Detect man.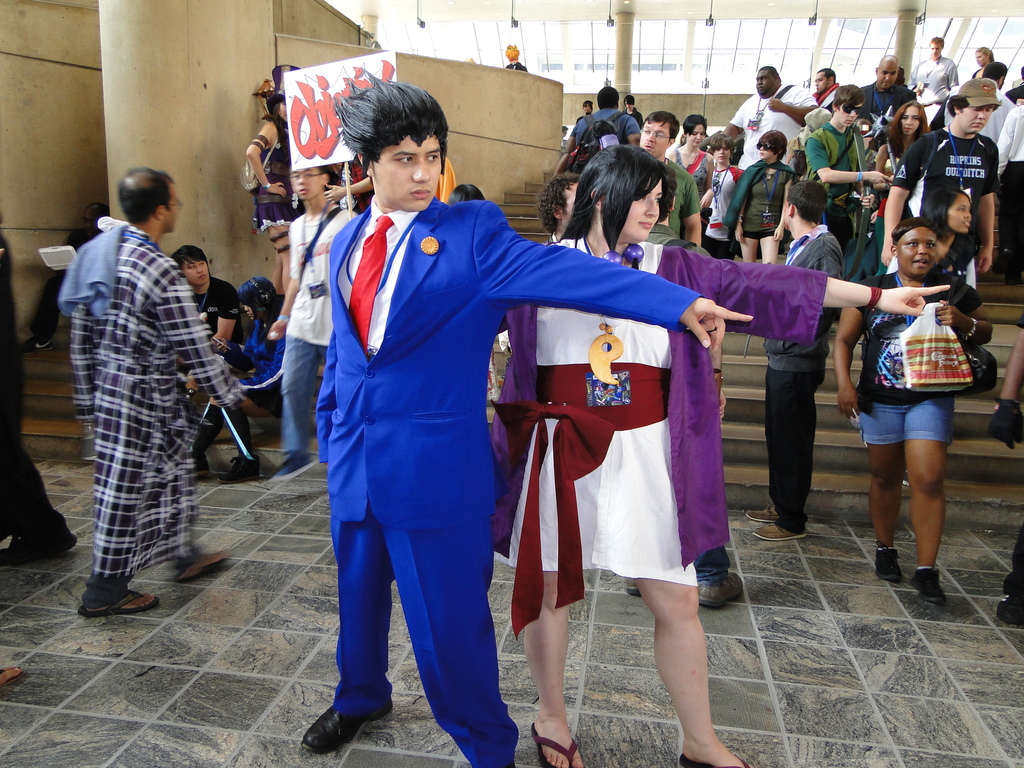
Detected at crop(805, 82, 897, 250).
